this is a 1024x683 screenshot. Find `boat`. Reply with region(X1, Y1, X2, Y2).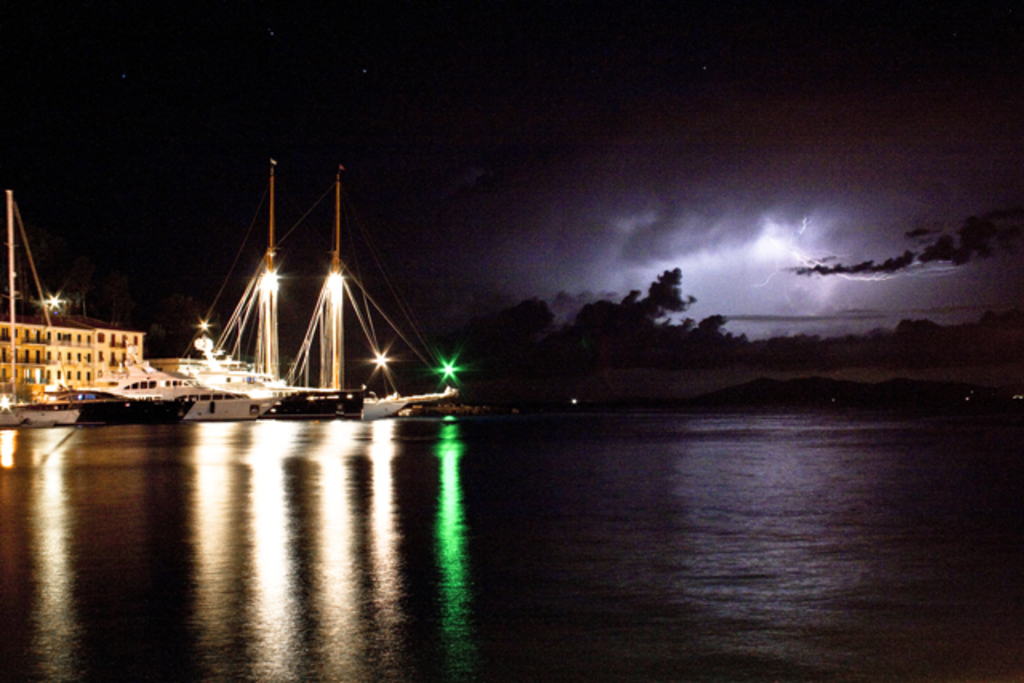
region(0, 187, 86, 433).
